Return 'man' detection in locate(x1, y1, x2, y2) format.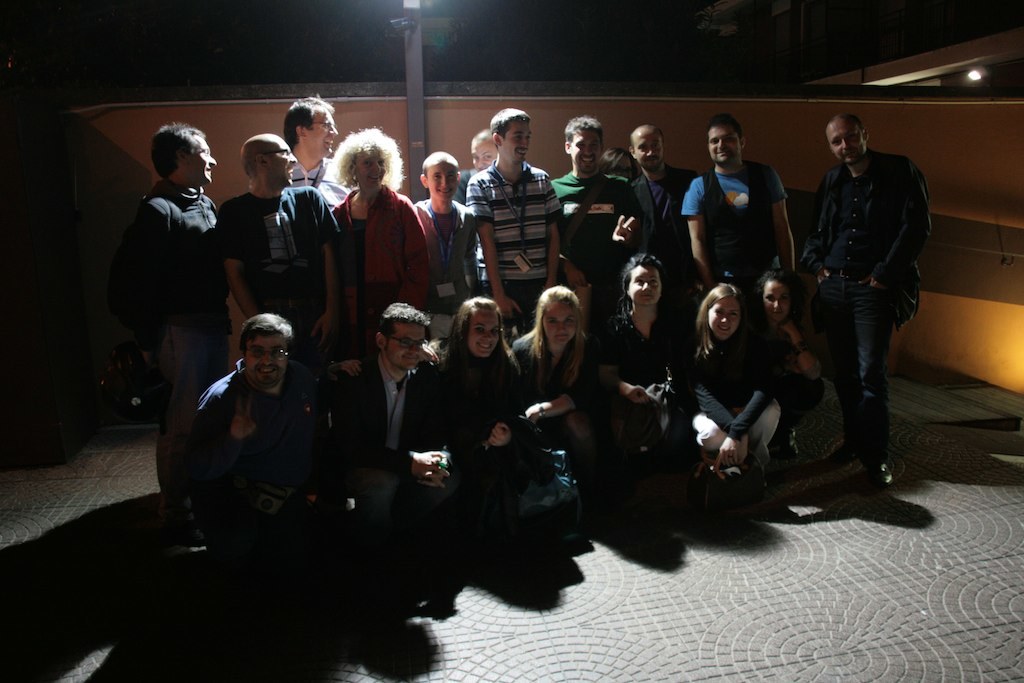
locate(216, 133, 347, 410).
